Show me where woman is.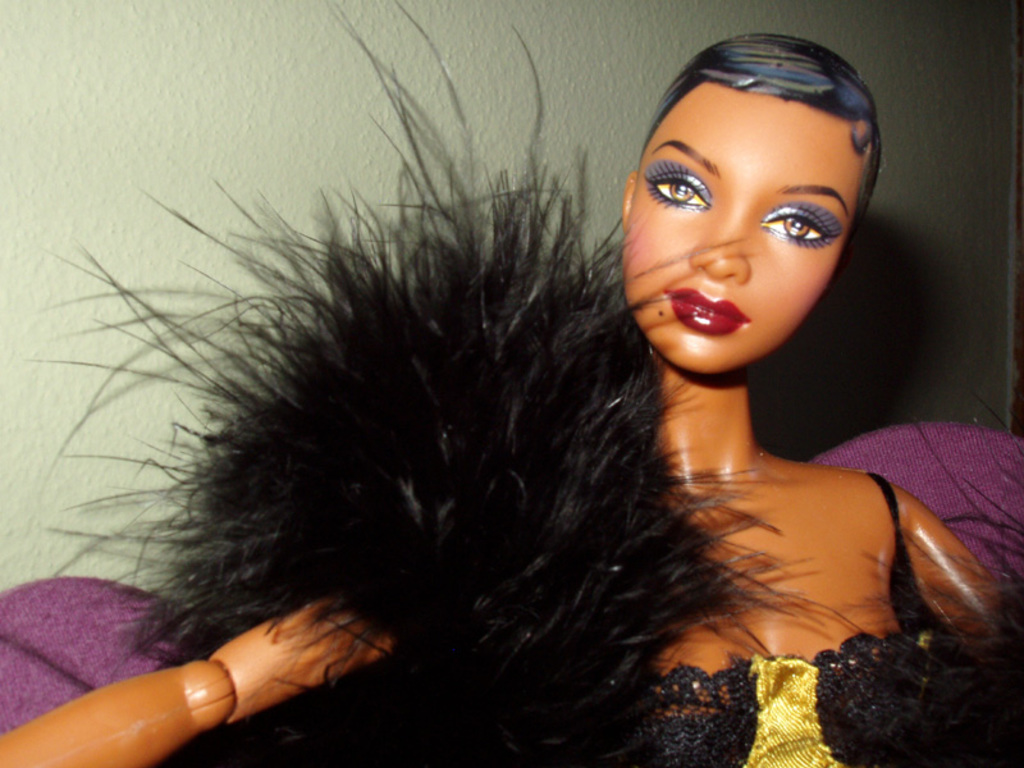
woman is at [0, 0, 1023, 767].
